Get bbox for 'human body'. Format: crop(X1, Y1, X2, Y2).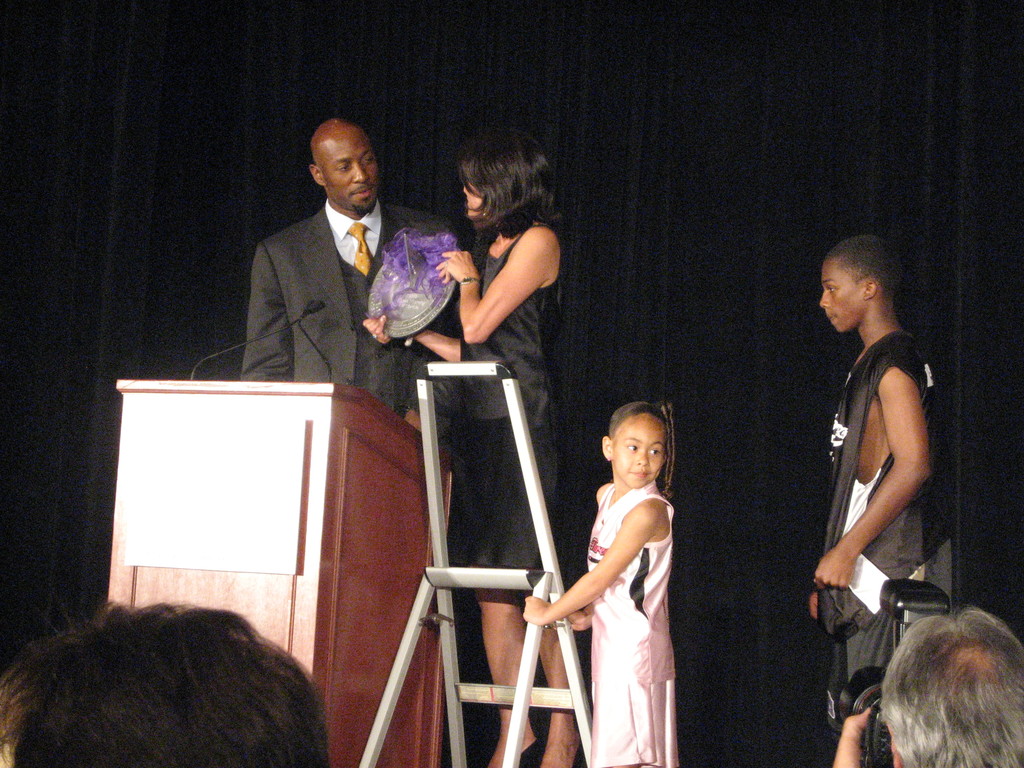
crop(360, 218, 596, 767).
